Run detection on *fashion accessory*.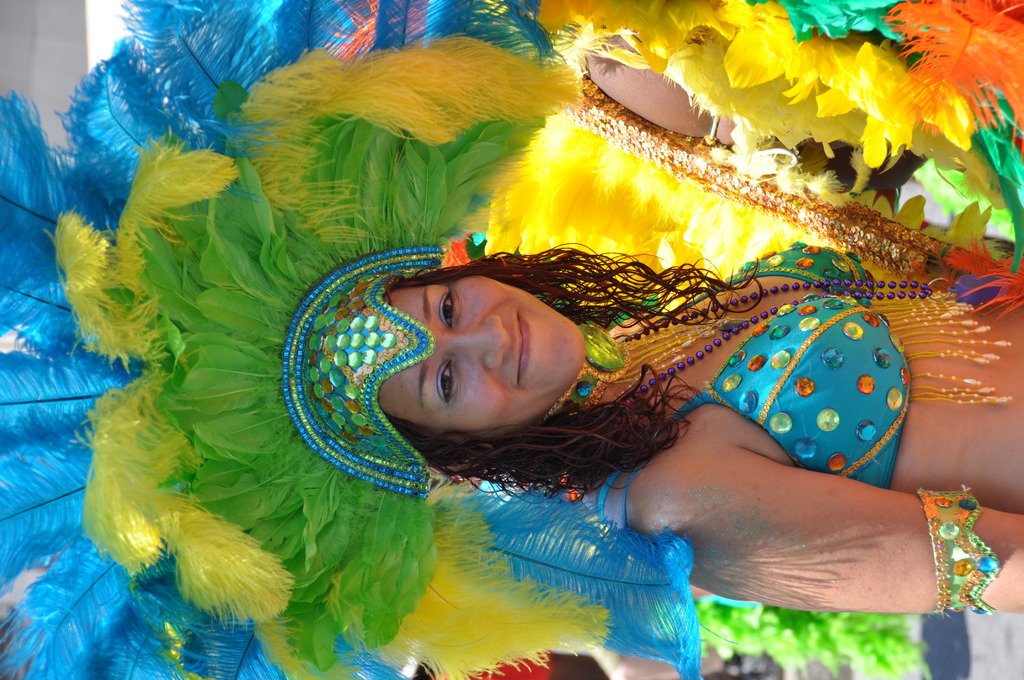
Result: region(610, 278, 935, 403).
